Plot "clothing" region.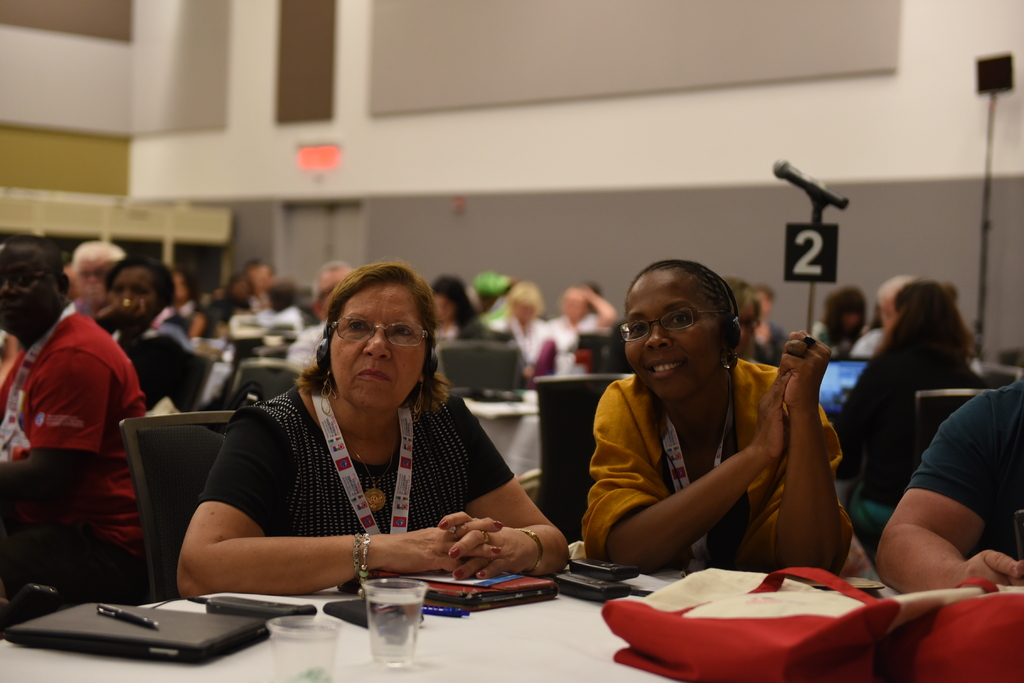
Plotted at box=[906, 372, 1023, 585].
